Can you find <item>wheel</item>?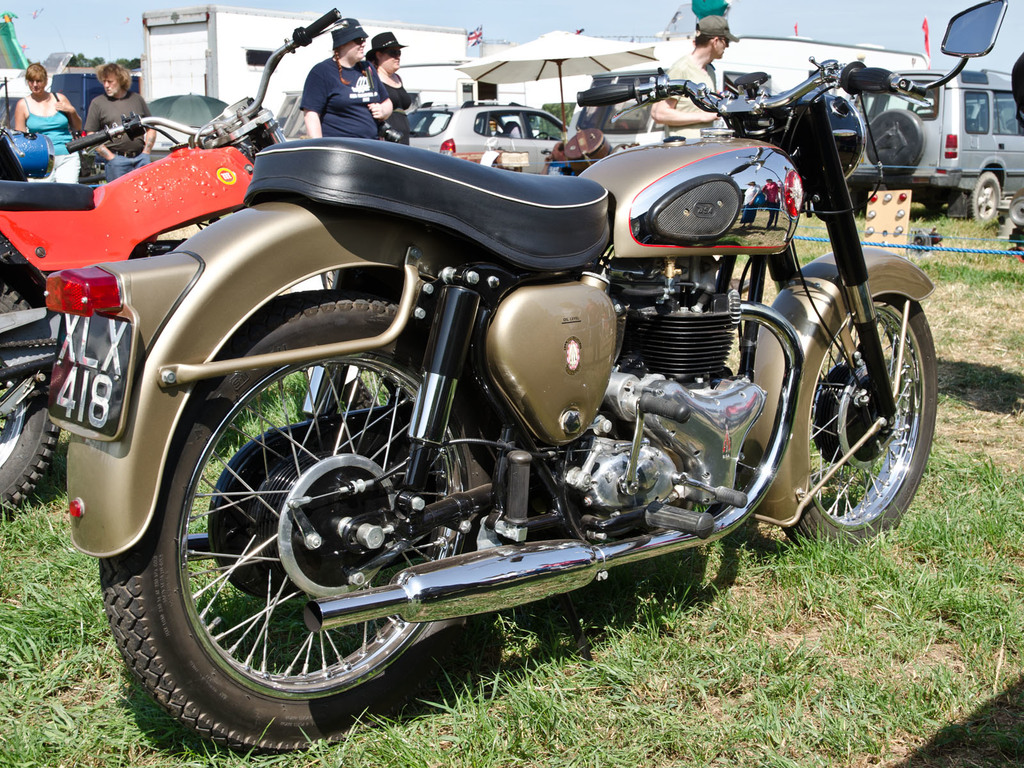
Yes, bounding box: <region>95, 288, 488, 751</region>.
